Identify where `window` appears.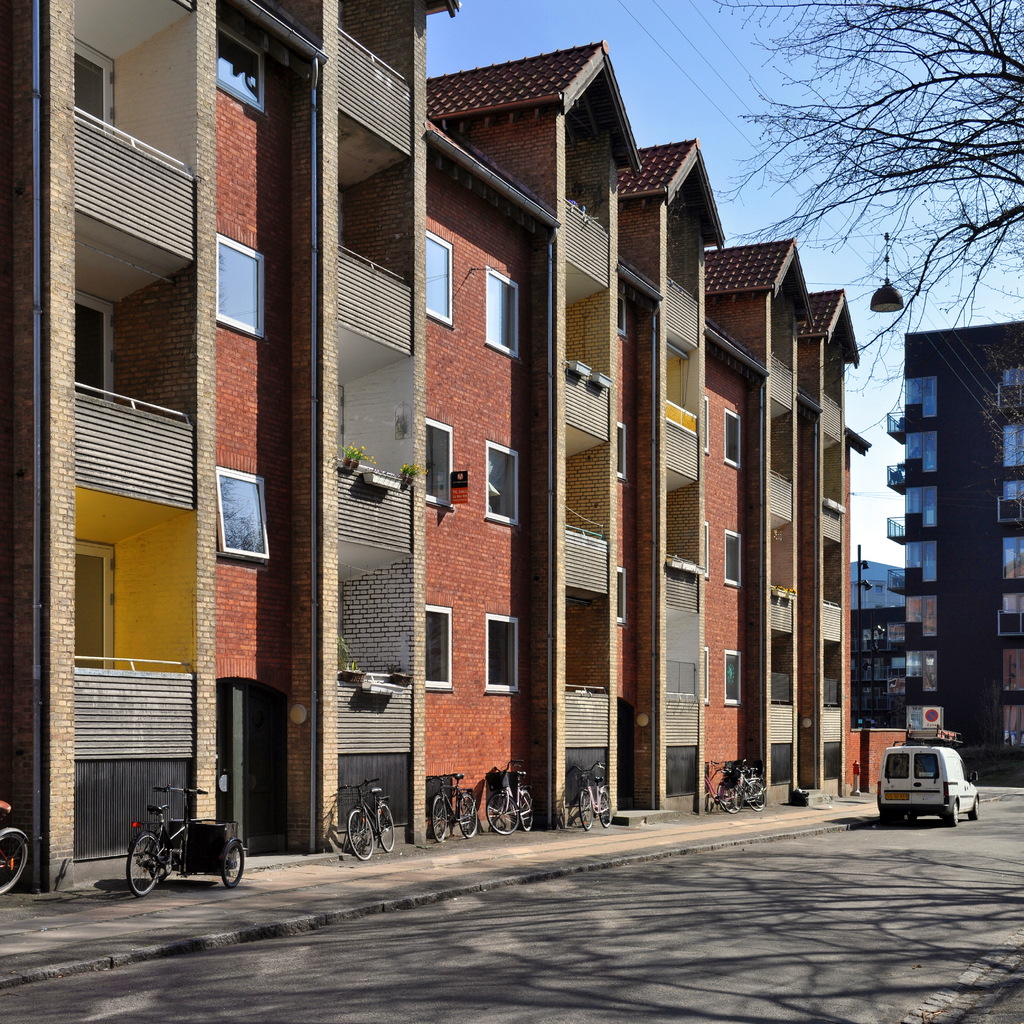
Appears at l=612, t=566, r=630, b=626.
